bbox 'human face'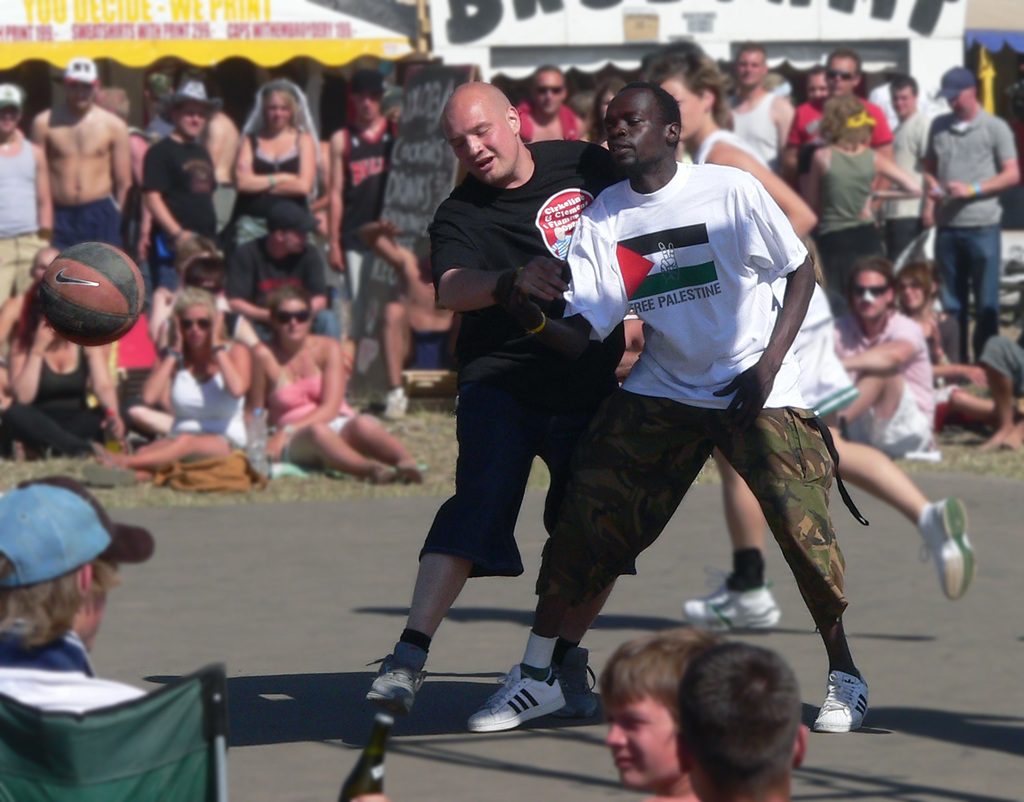
locate(182, 302, 219, 350)
